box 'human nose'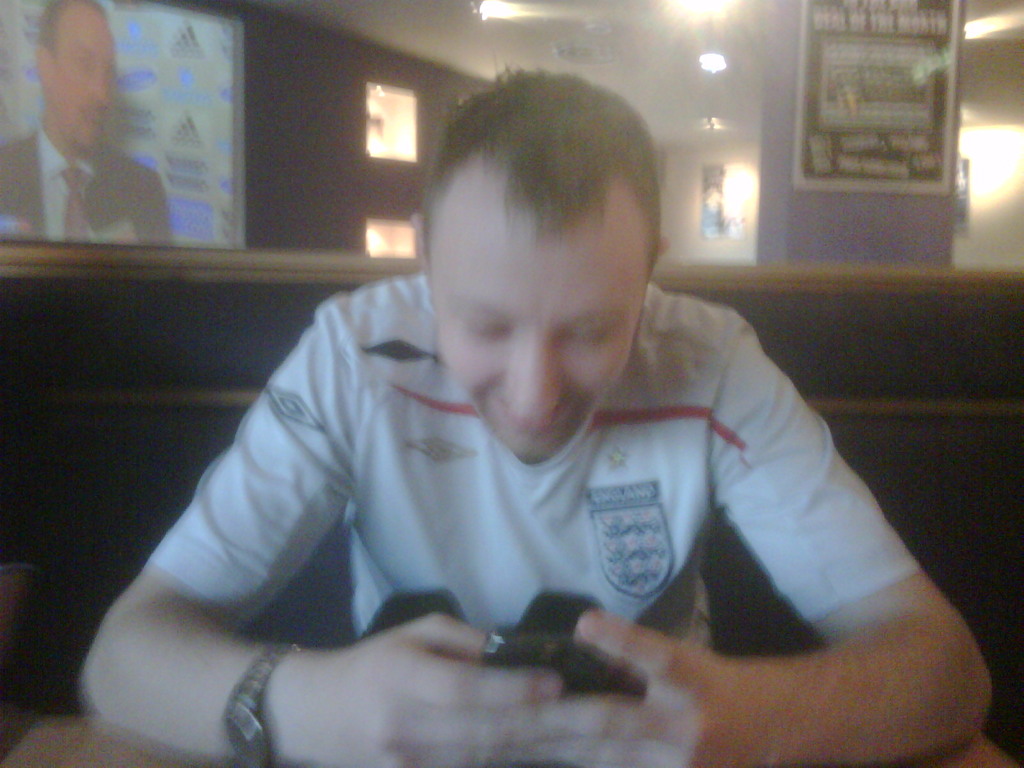
detection(91, 67, 108, 105)
